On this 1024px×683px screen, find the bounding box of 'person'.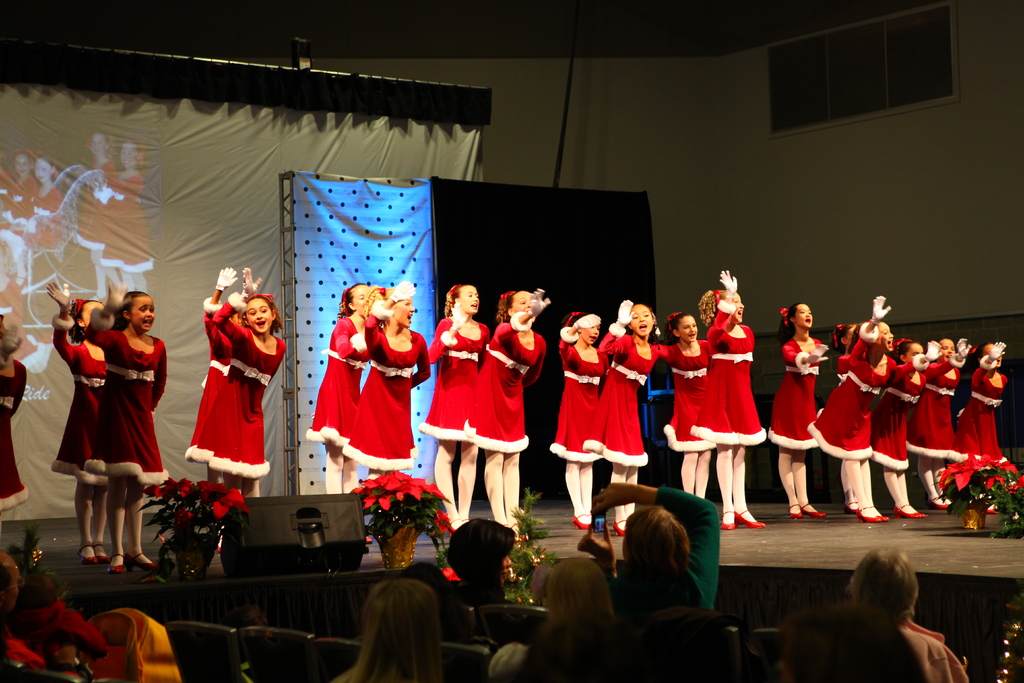
Bounding box: bbox=(659, 309, 718, 498).
